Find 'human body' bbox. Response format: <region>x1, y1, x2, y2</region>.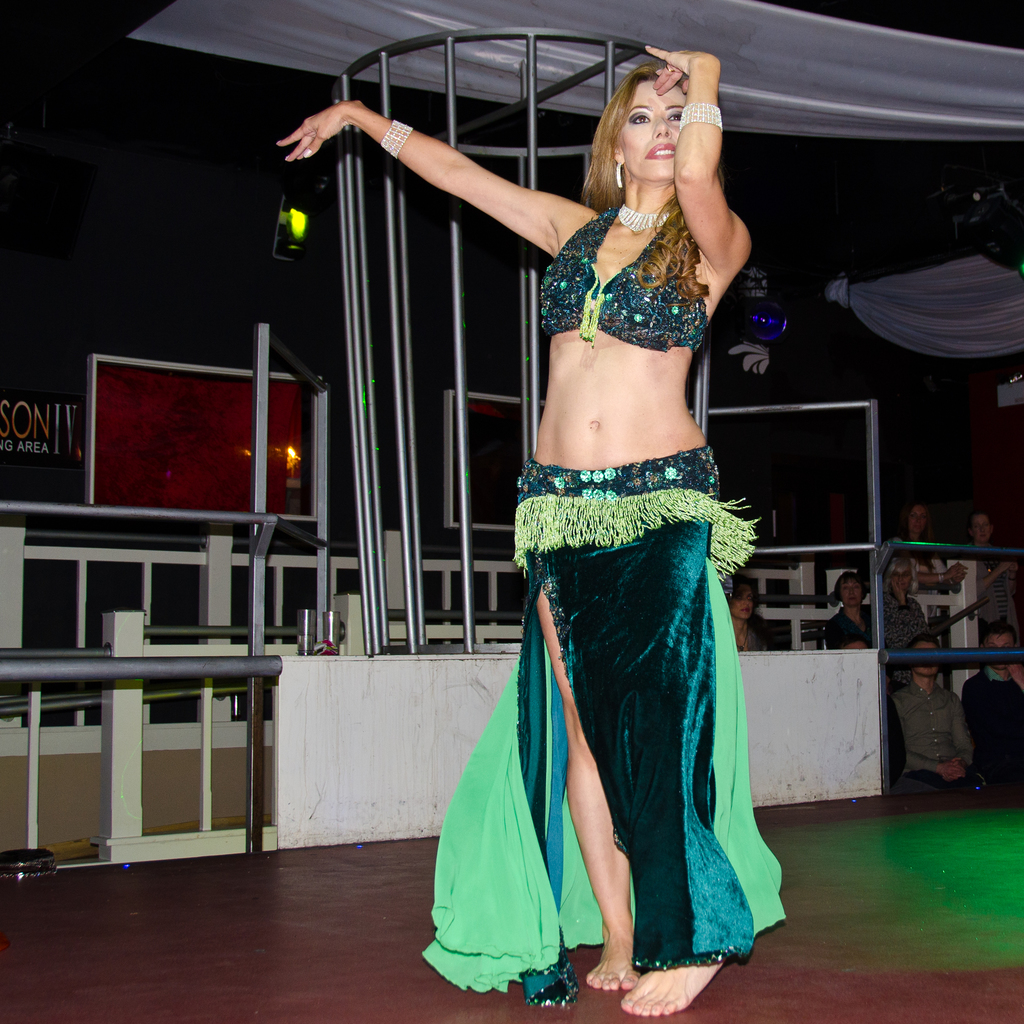
<region>977, 561, 1016, 622</region>.
